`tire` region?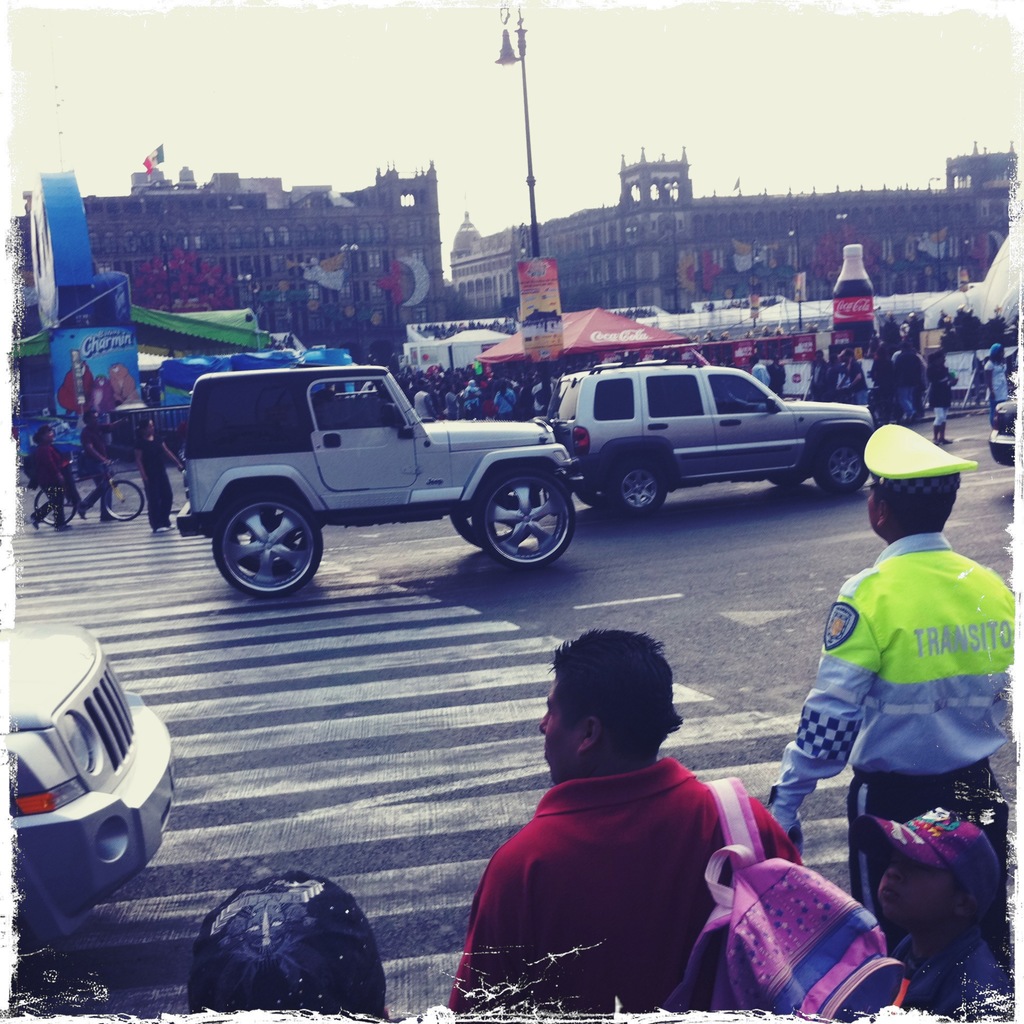
[x1=214, y1=492, x2=324, y2=597]
